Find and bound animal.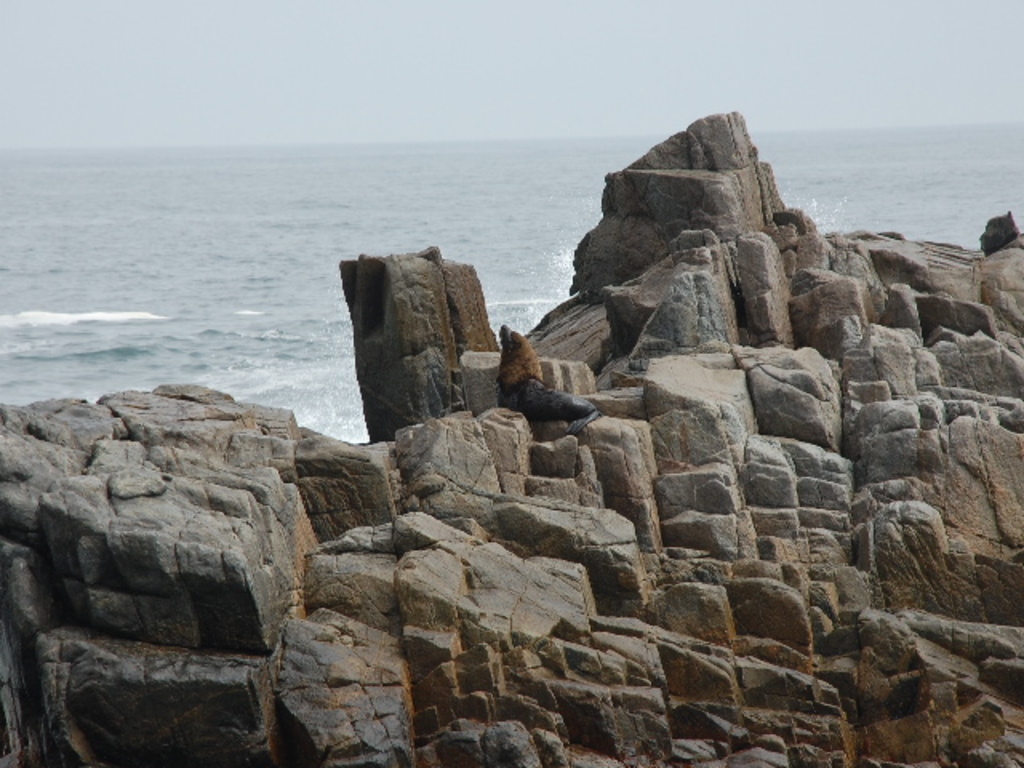
Bound: [x1=498, y1=323, x2=603, y2=437].
